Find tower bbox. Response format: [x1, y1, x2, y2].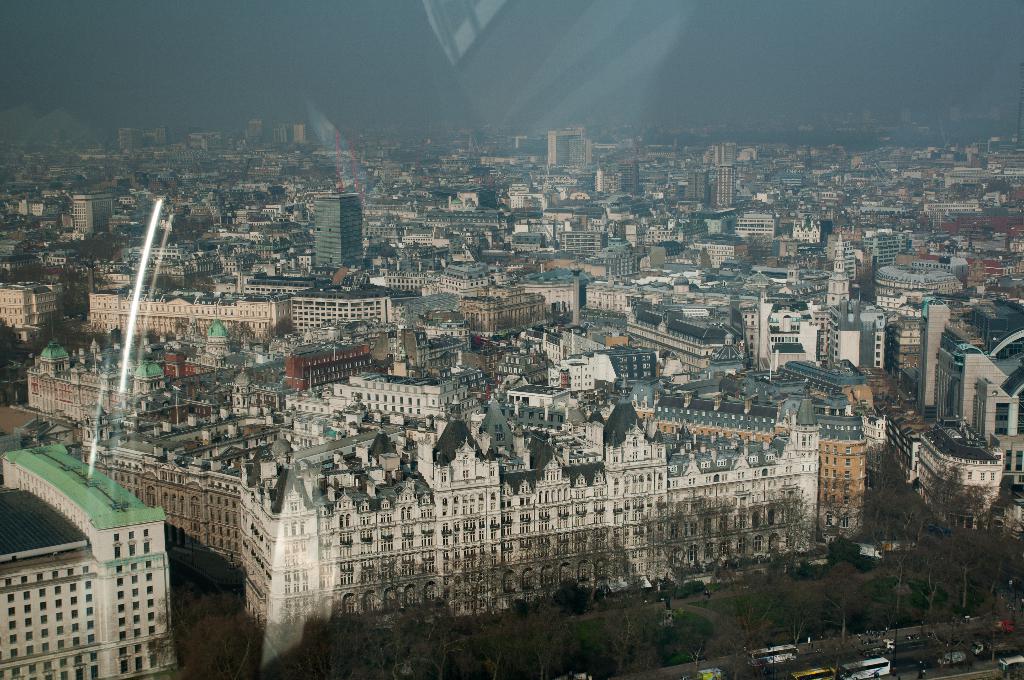
[72, 193, 115, 234].
